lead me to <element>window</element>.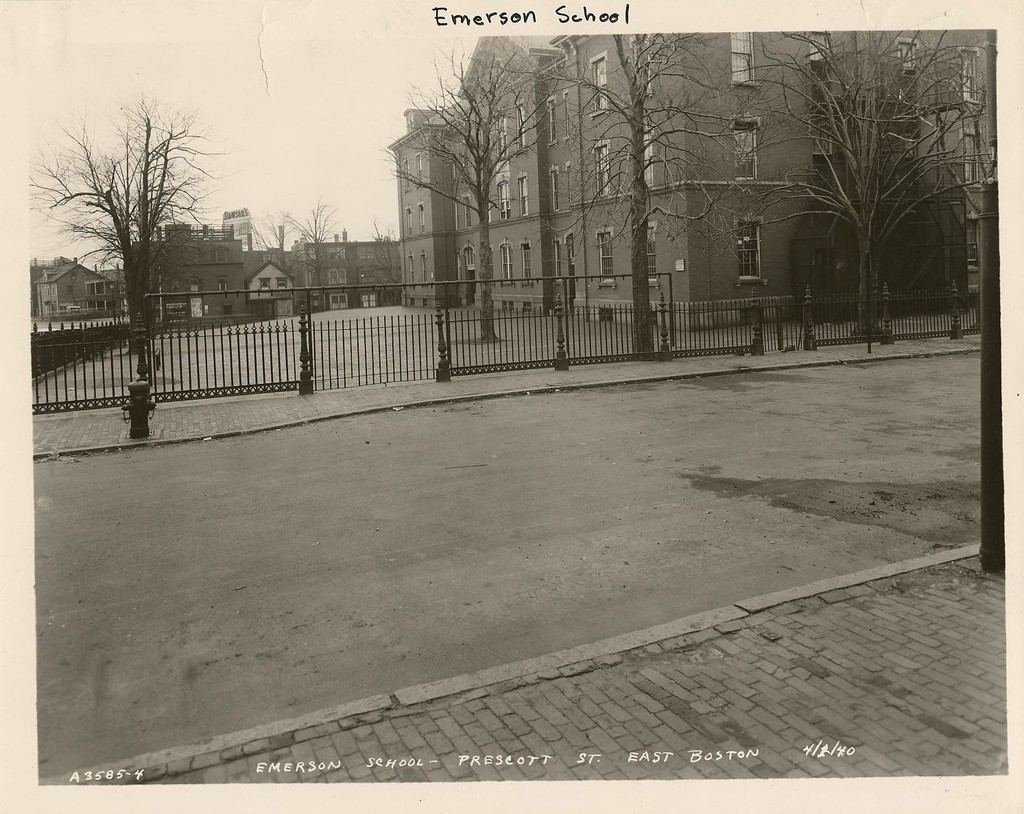
Lead to detection(496, 180, 508, 220).
